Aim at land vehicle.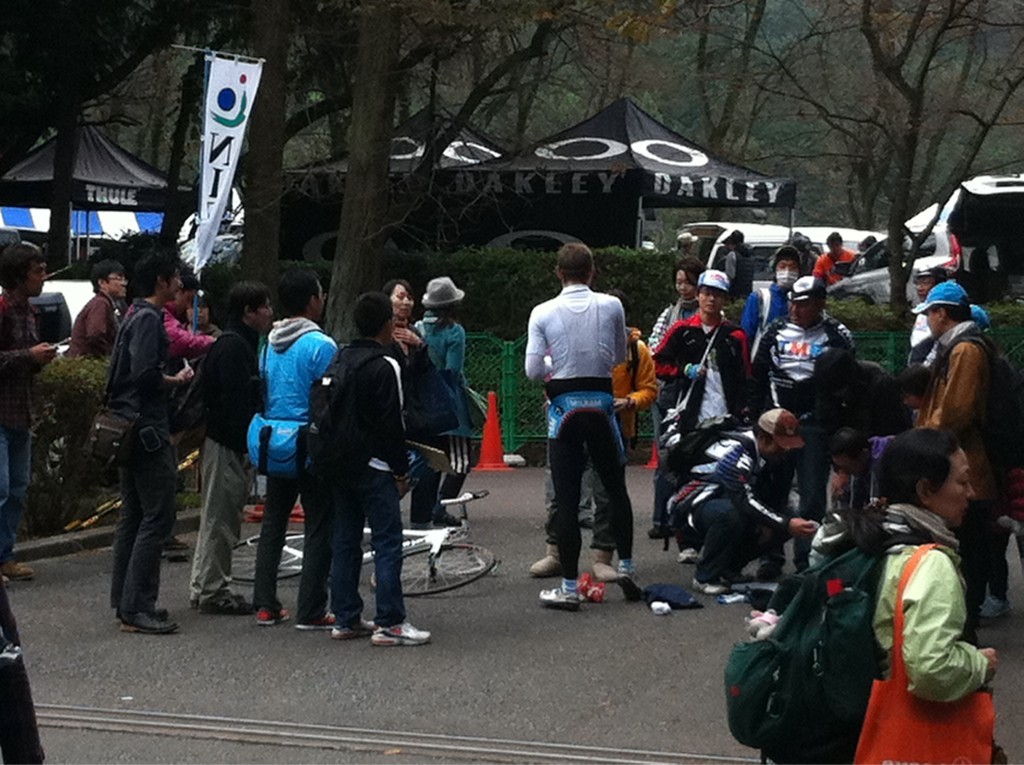
Aimed at bbox=(233, 488, 507, 602).
